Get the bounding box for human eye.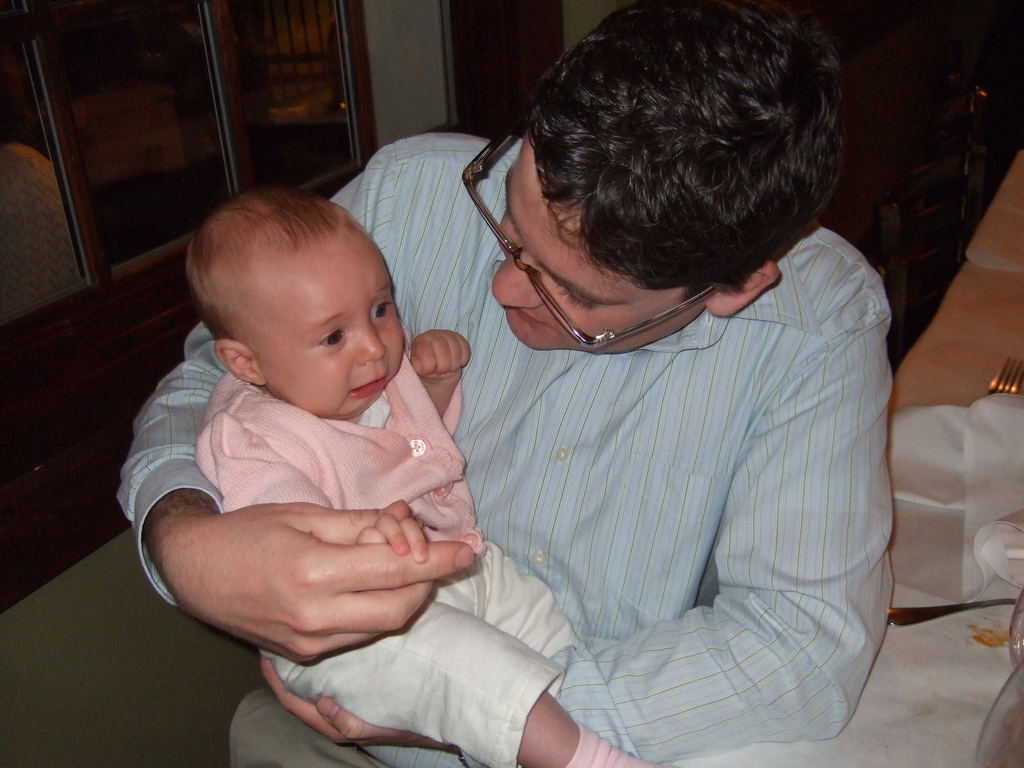
x1=557, y1=285, x2=597, y2=310.
